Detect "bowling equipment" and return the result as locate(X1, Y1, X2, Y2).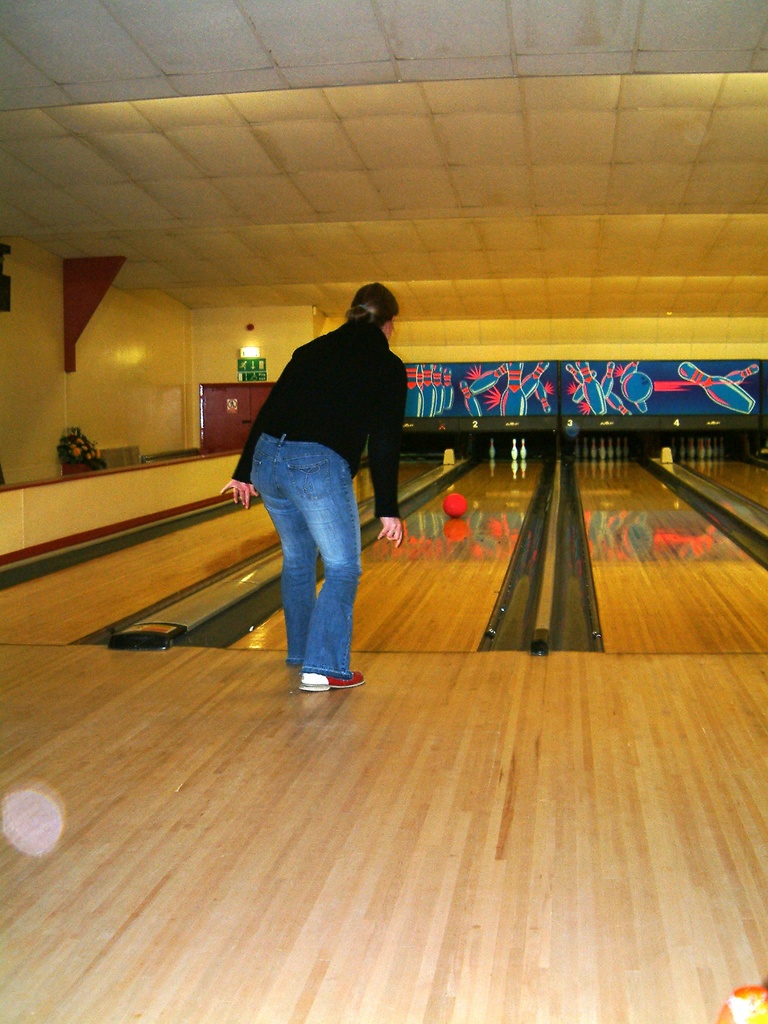
locate(667, 429, 733, 455).
